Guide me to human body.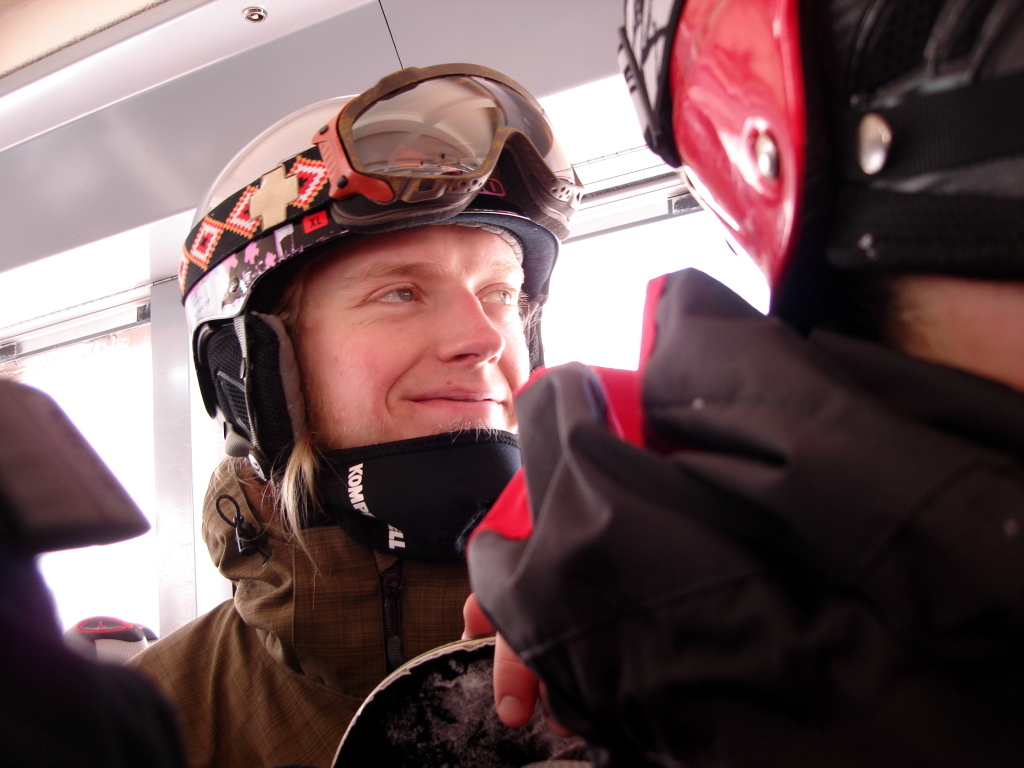
Guidance: {"x1": 453, "y1": 0, "x2": 1023, "y2": 767}.
